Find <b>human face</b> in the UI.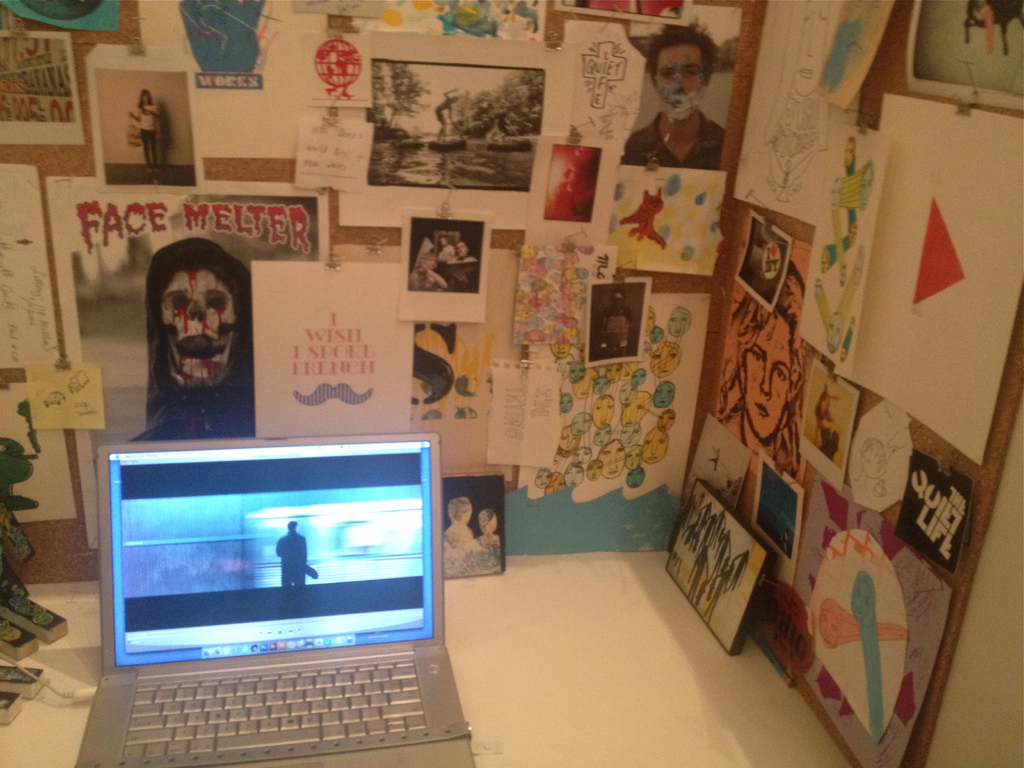
UI element at BBox(584, 459, 602, 481).
